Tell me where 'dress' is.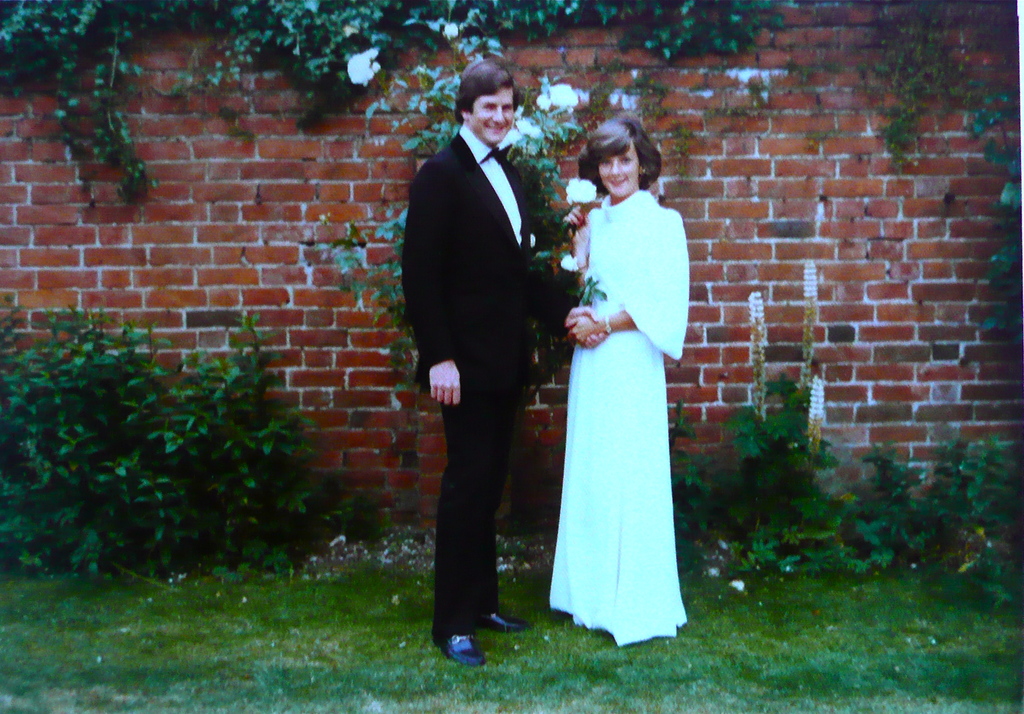
'dress' is at l=551, t=190, r=687, b=645.
